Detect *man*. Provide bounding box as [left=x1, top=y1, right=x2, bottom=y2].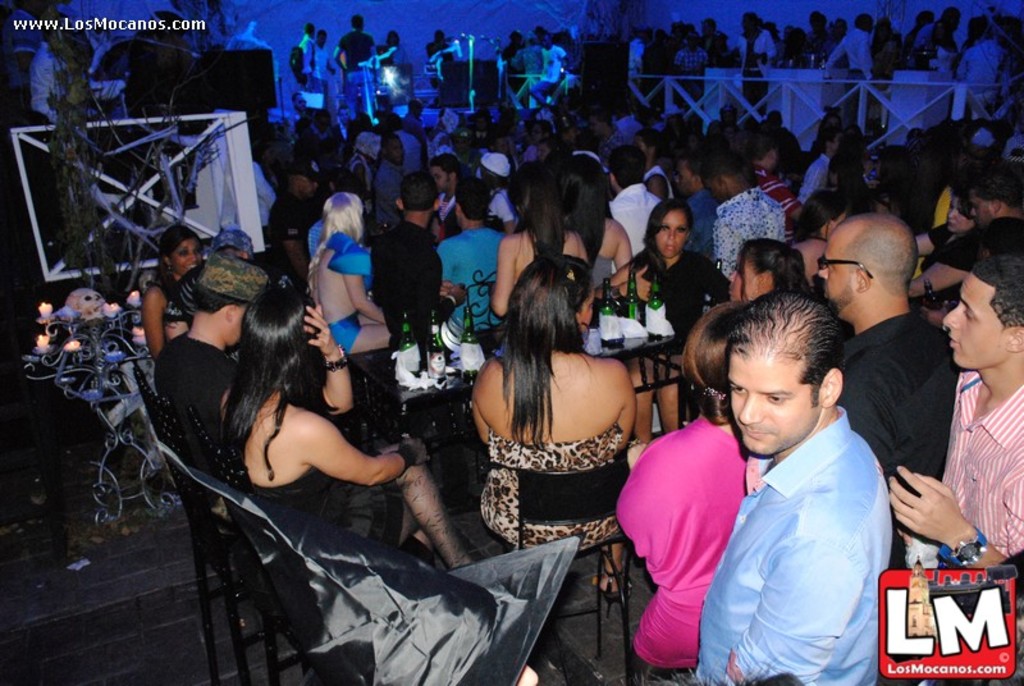
[left=699, top=150, right=786, bottom=279].
